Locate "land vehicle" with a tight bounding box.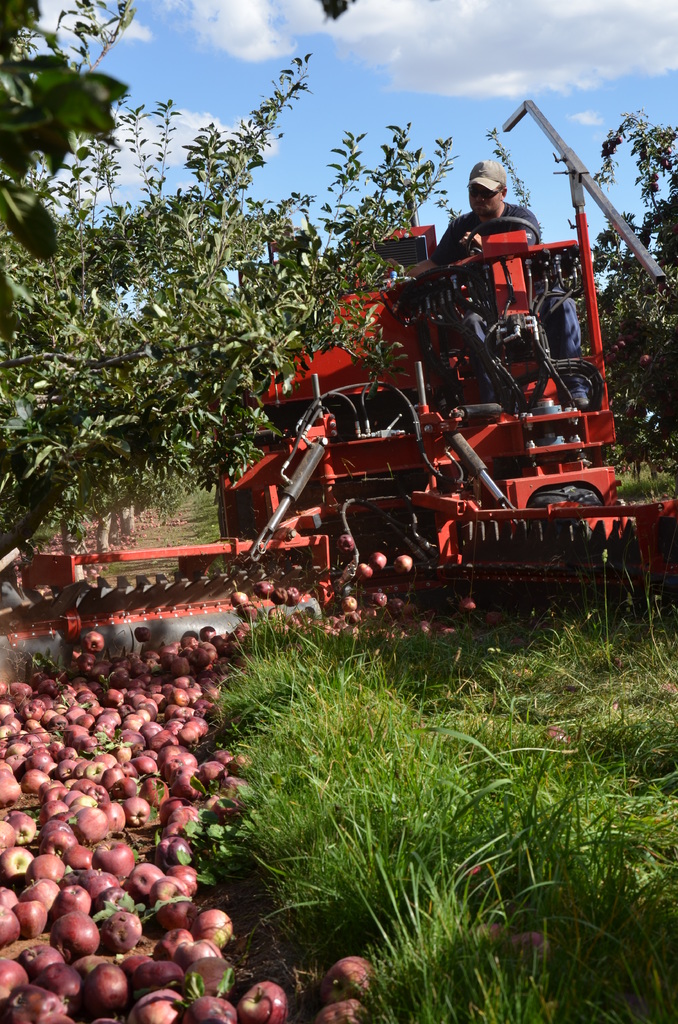
locate(0, 99, 677, 694).
